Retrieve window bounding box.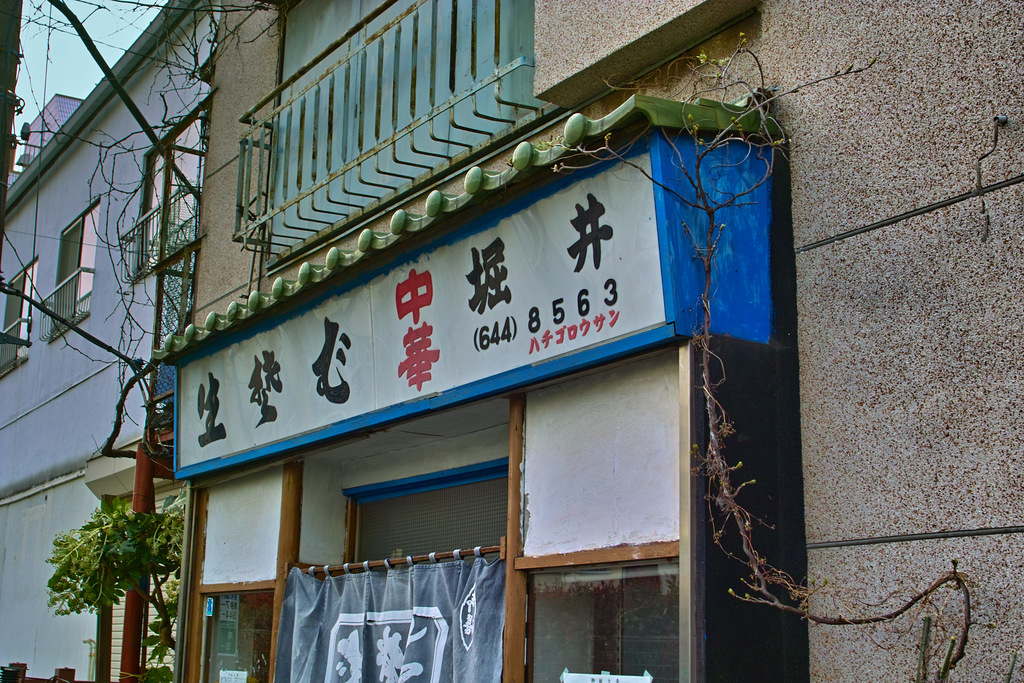
Bounding box: (x1=521, y1=554, x2=682, y2=682).
